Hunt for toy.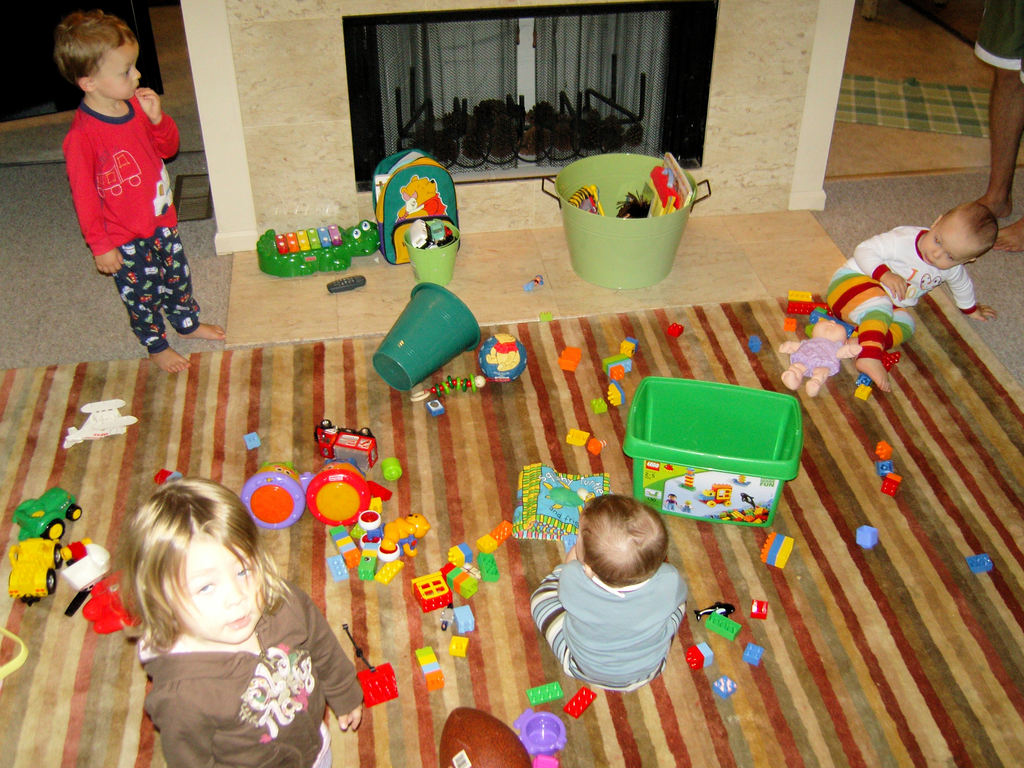
Hunted down at BBox(56, 540, 106, 611).
